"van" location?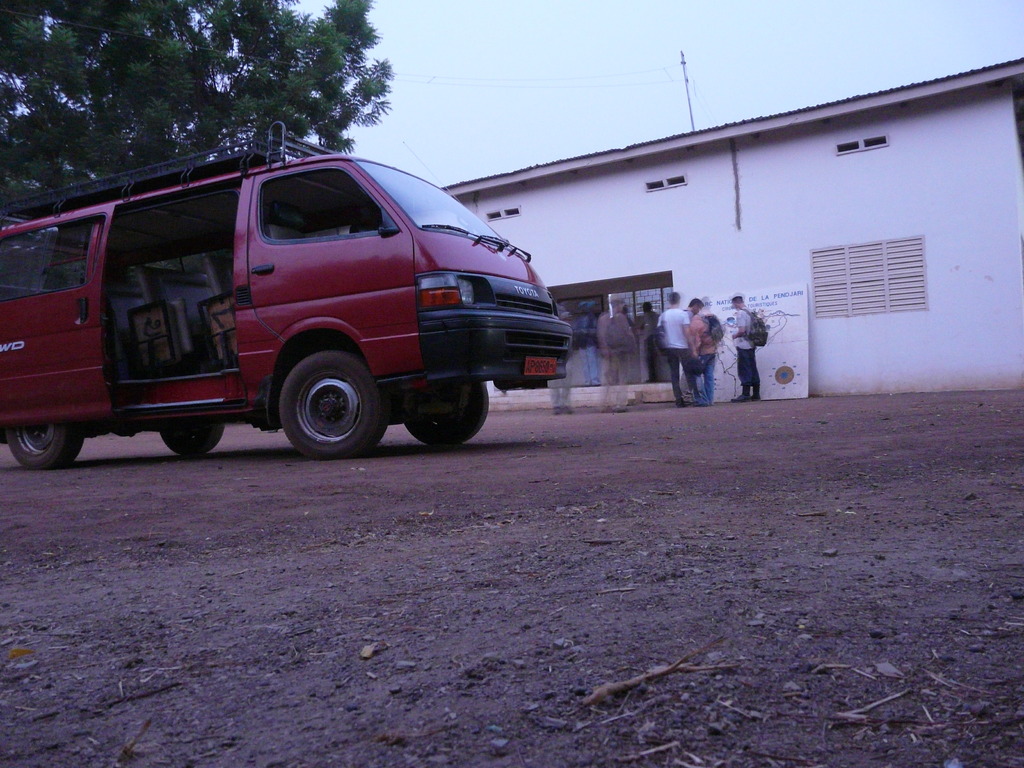
(0, 118, 573, 461)
